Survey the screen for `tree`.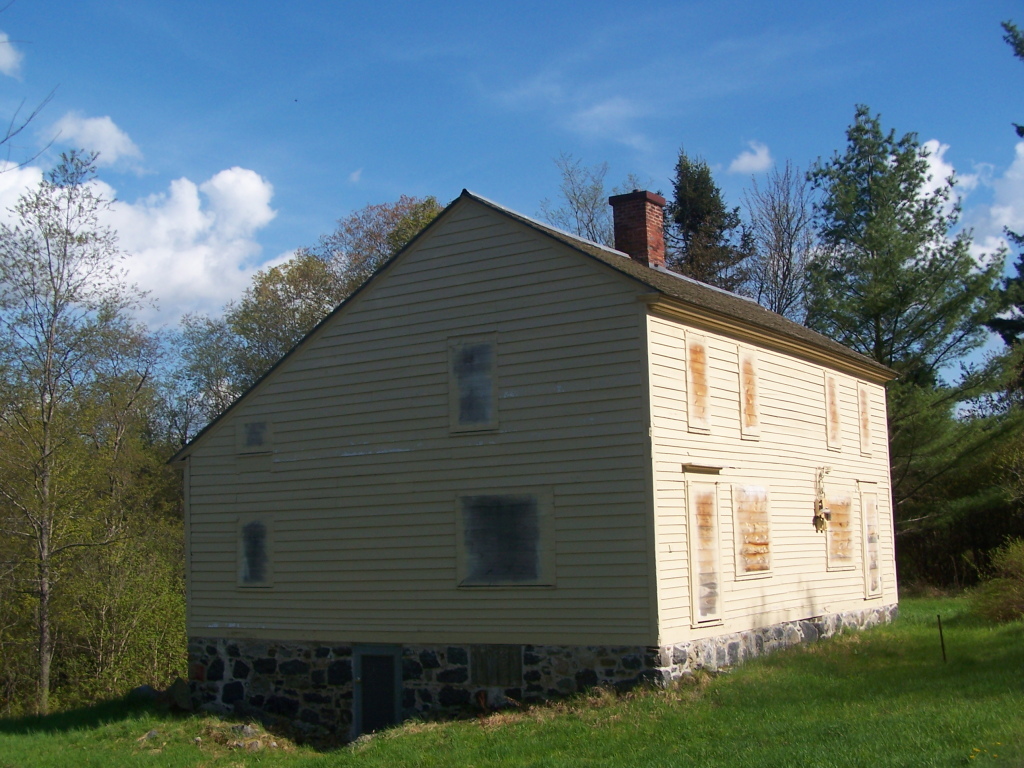
Survey found: [x1=780, y1=107, x2=985, y2=426].
